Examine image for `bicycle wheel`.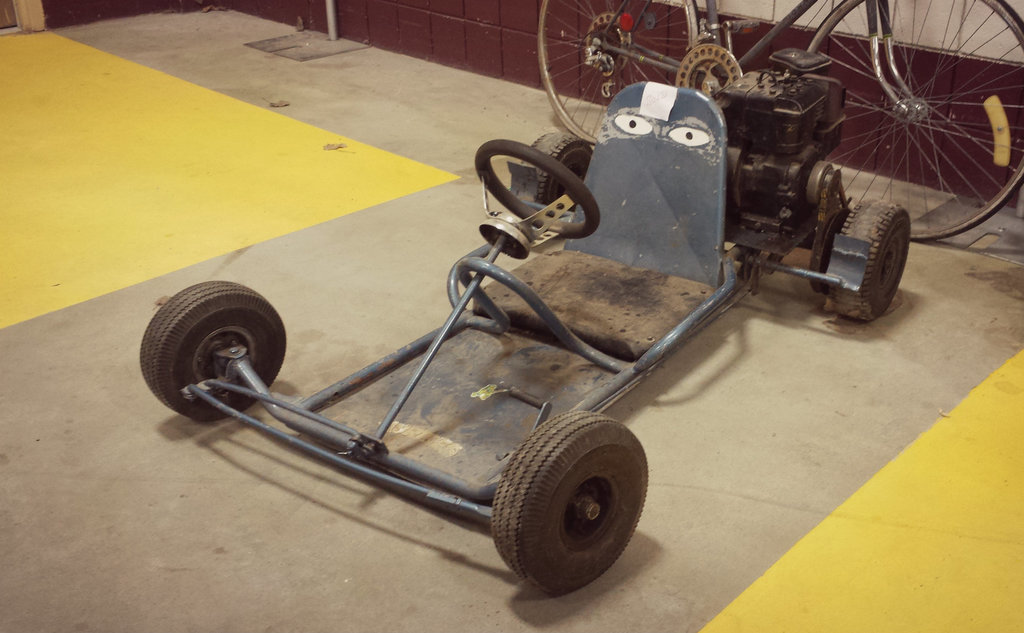
Examination result: (813,5,1023,218).
